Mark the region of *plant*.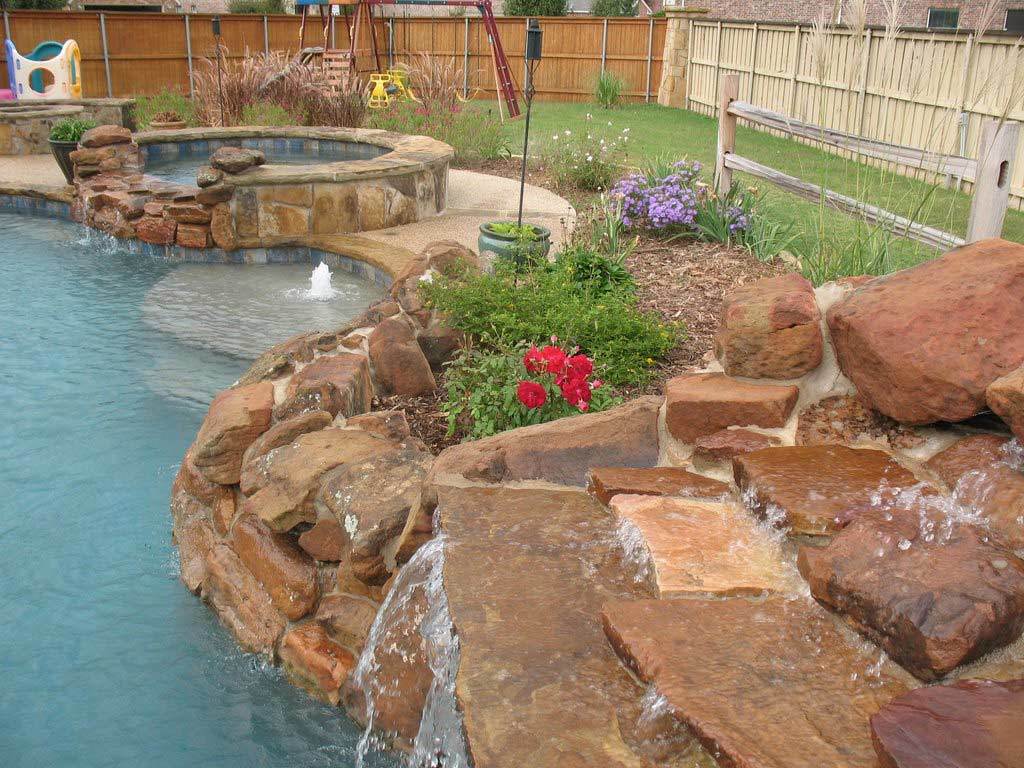
Region: (x1=735, y1=207, x2=812, y2=270).
